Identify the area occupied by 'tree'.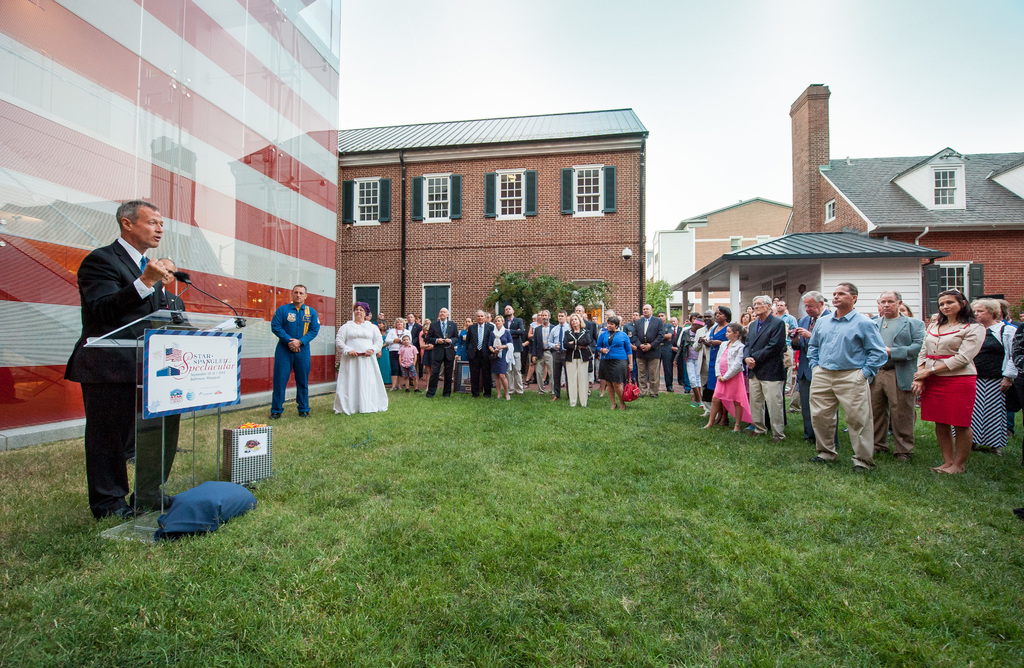
Area: rect(641, 280, 677, 318).
